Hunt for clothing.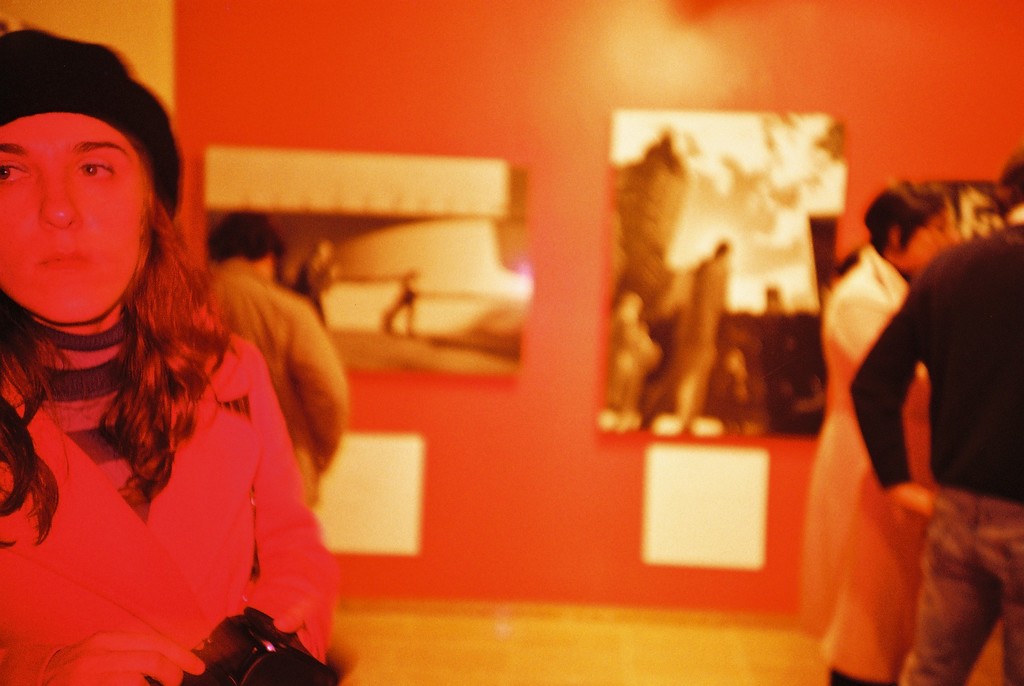
Hunted down at (left=193, top=253, right=350, bottom=502).
